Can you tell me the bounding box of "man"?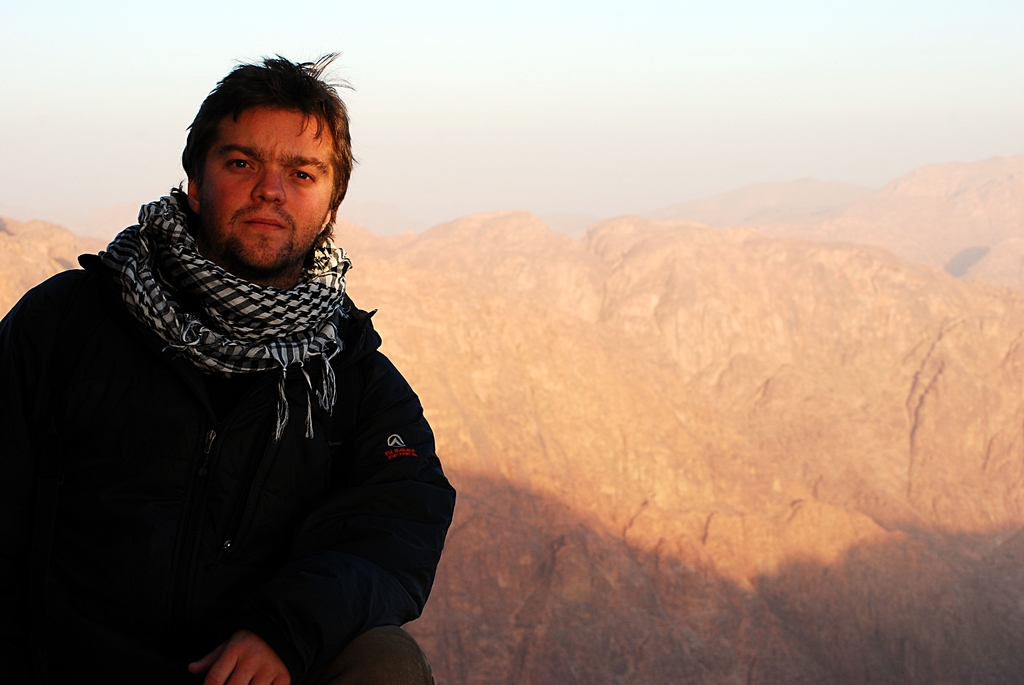
(20,55,470,679).
